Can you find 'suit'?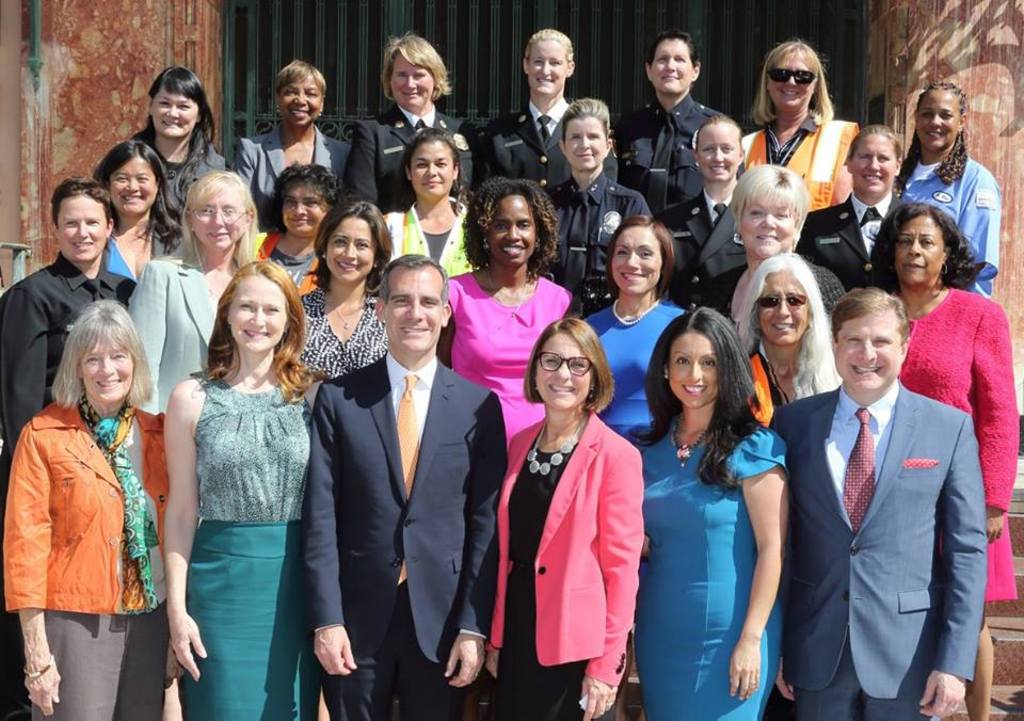
Yes, bounding box: rect(345, 109, 489, 211).
